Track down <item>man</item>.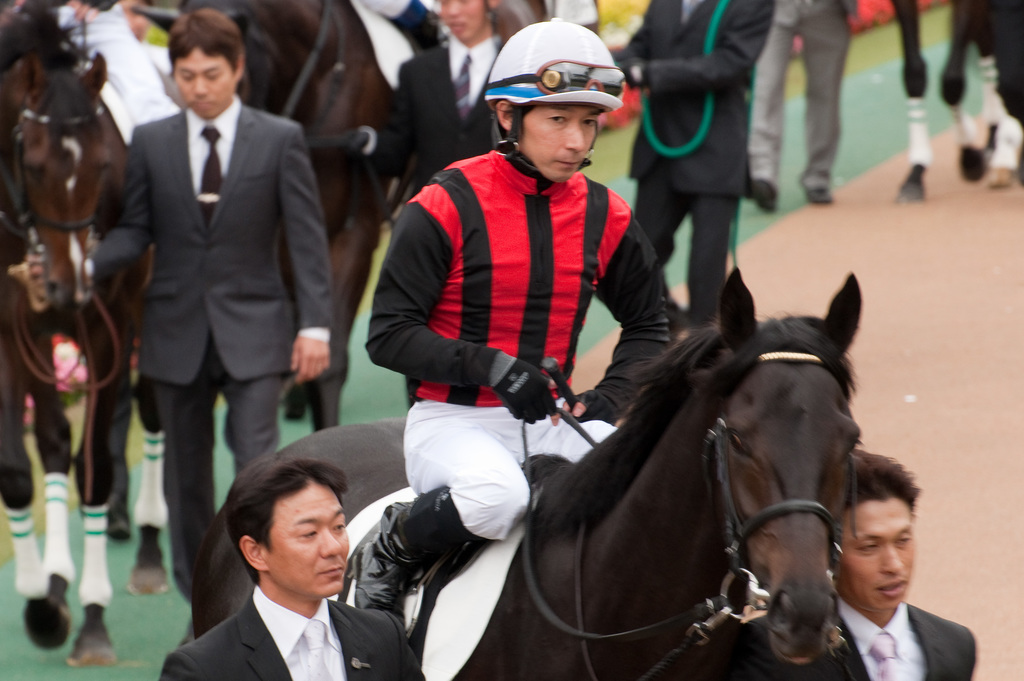
Tracked to <bbox>79, 9, 337, 648</bbox>.
